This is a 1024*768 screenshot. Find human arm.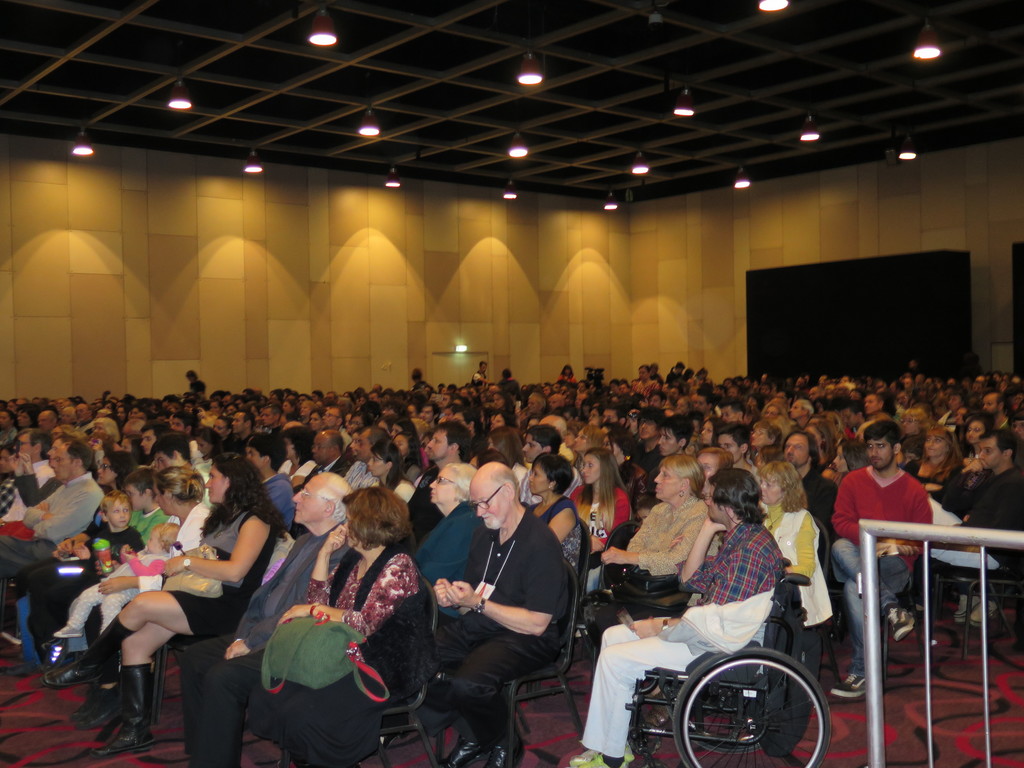
Bounding box: [x1=97, y1=577, x2=164, y2=590].
